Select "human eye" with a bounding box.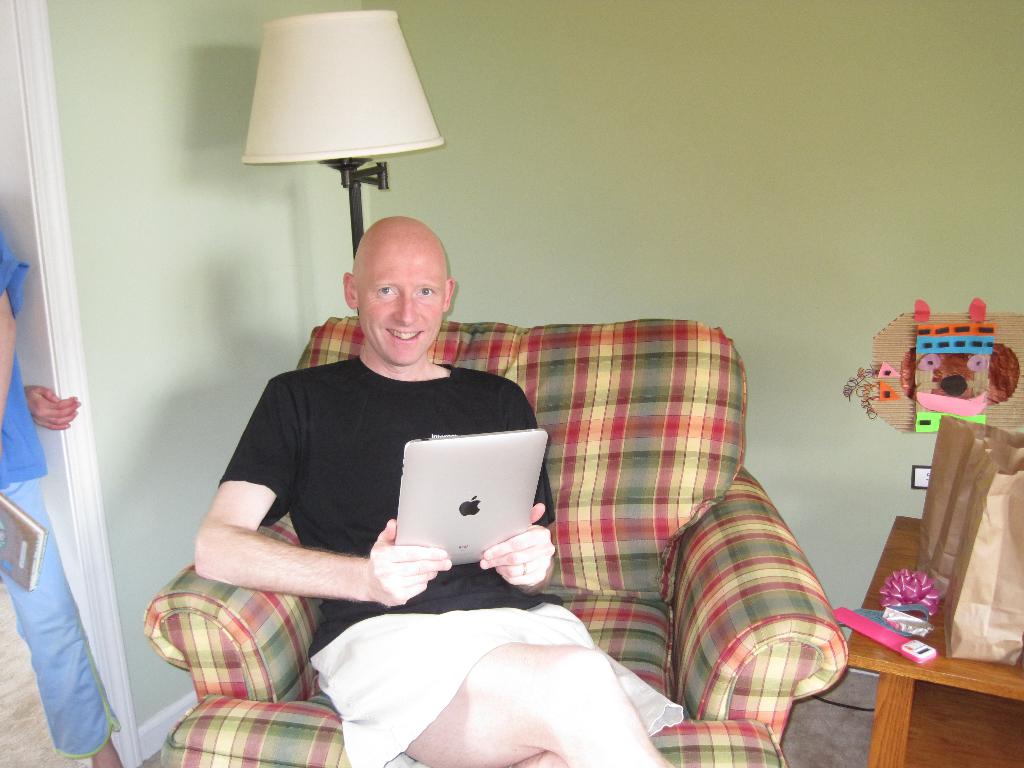
<bbox>370, 283, 397, 299</bbox>.
